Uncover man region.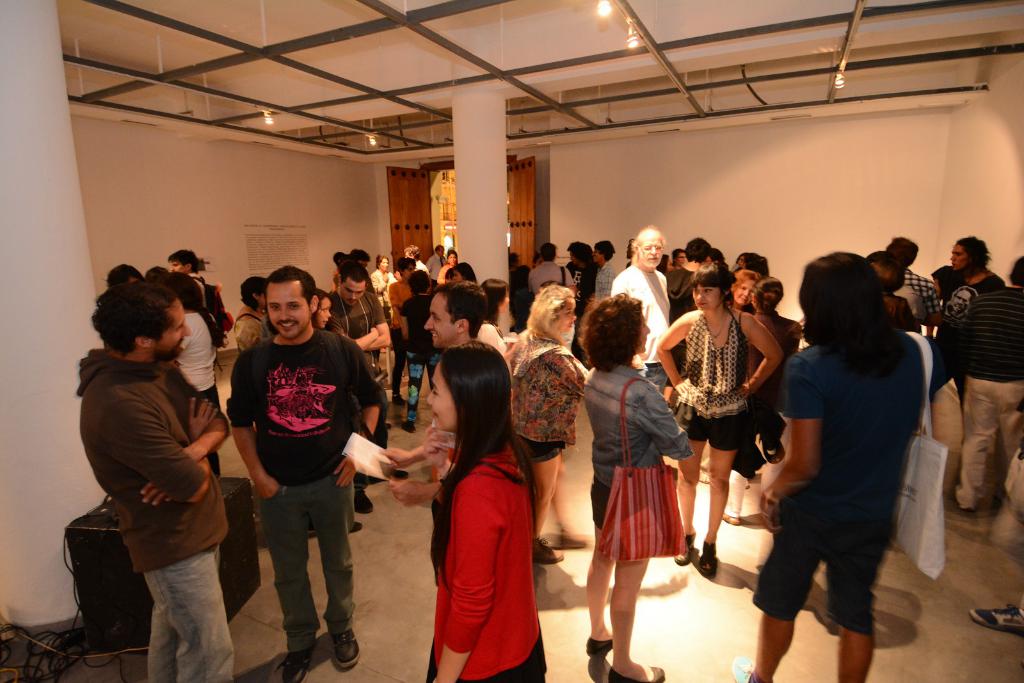
Uncovered: x1=208, y1=273, x2=375, y2=665.
